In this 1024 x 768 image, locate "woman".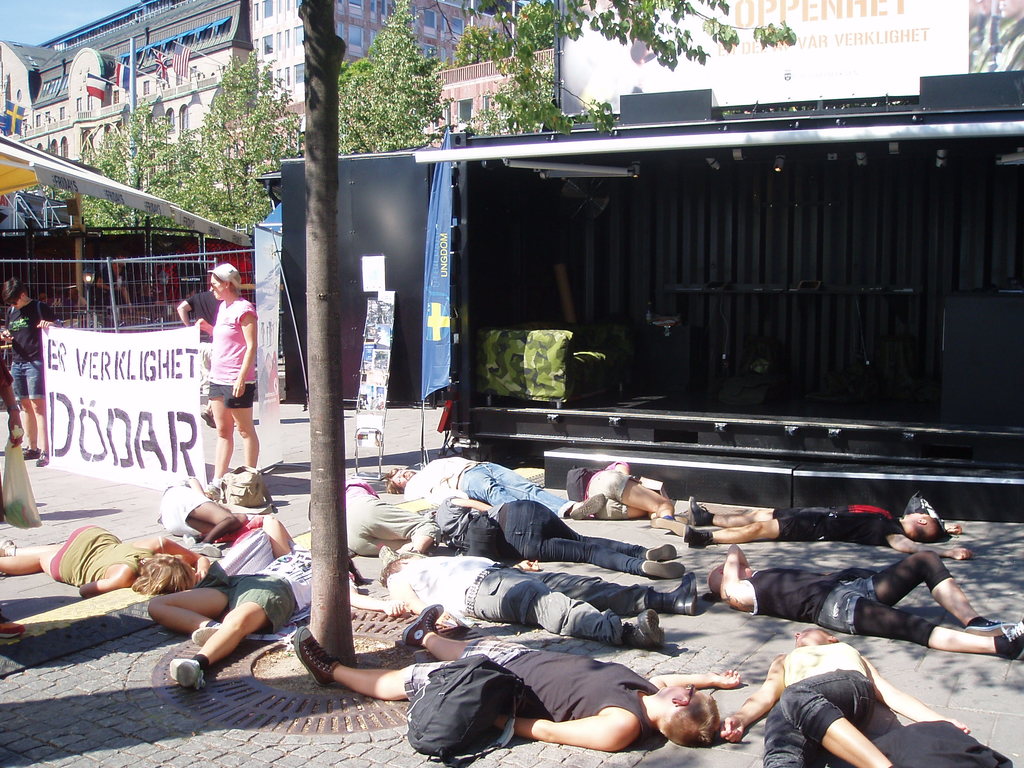
Bounding box: <bbox>0, 524, 211, 602</bbox>.
